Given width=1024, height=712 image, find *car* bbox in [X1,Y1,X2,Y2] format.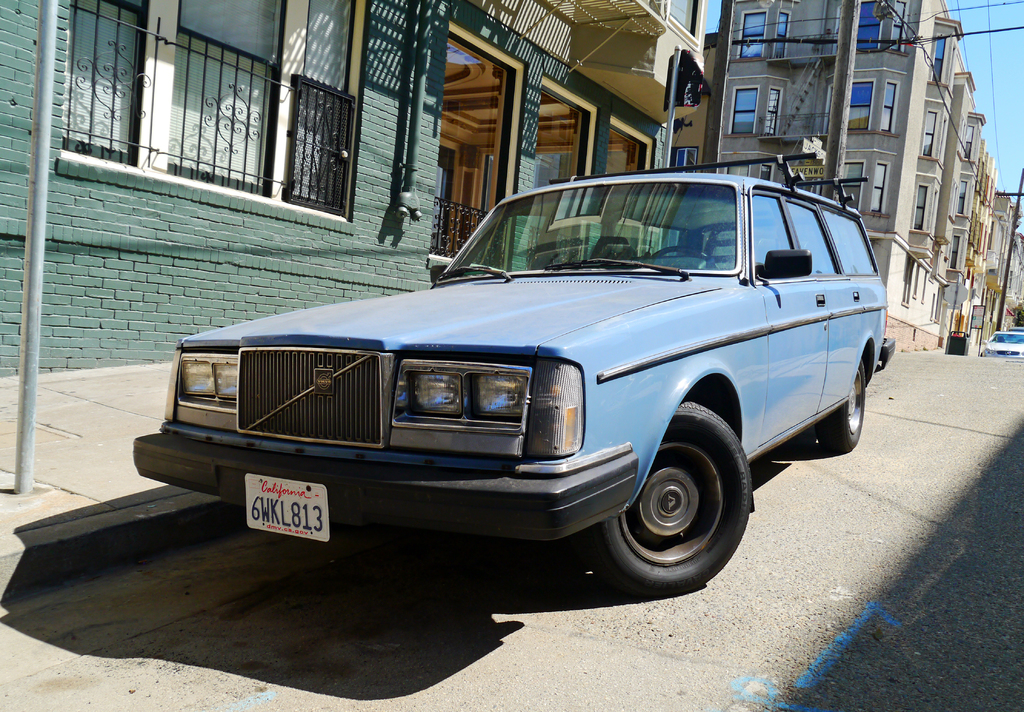
[979,332,1023,360].
